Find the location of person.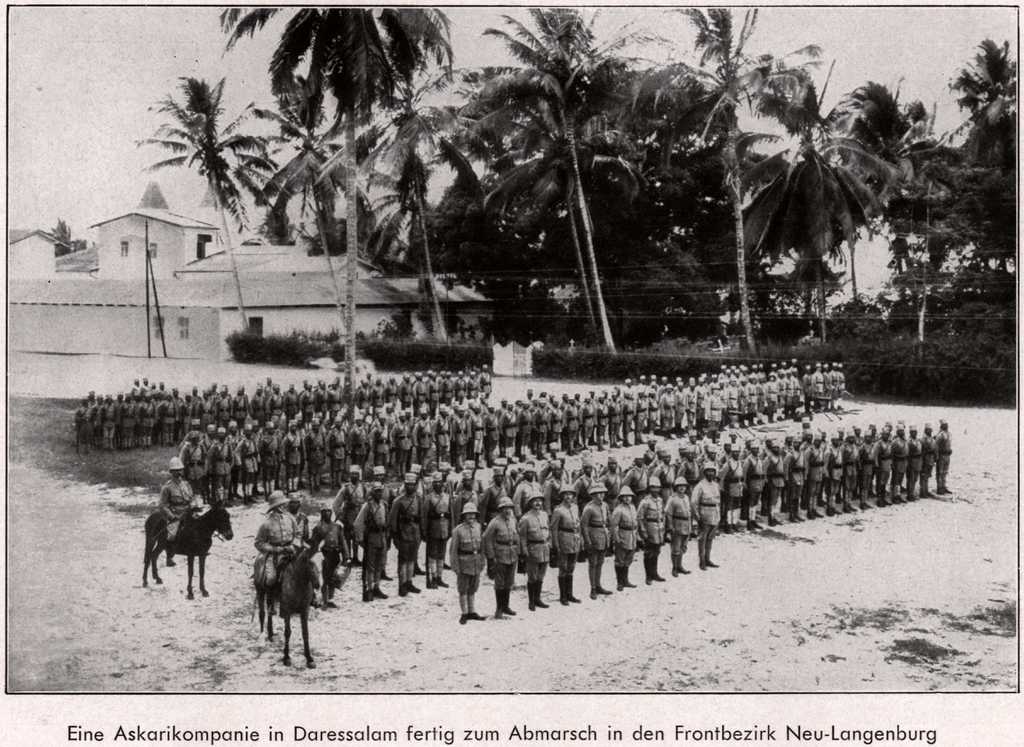
Location: (583,490,607,597).
